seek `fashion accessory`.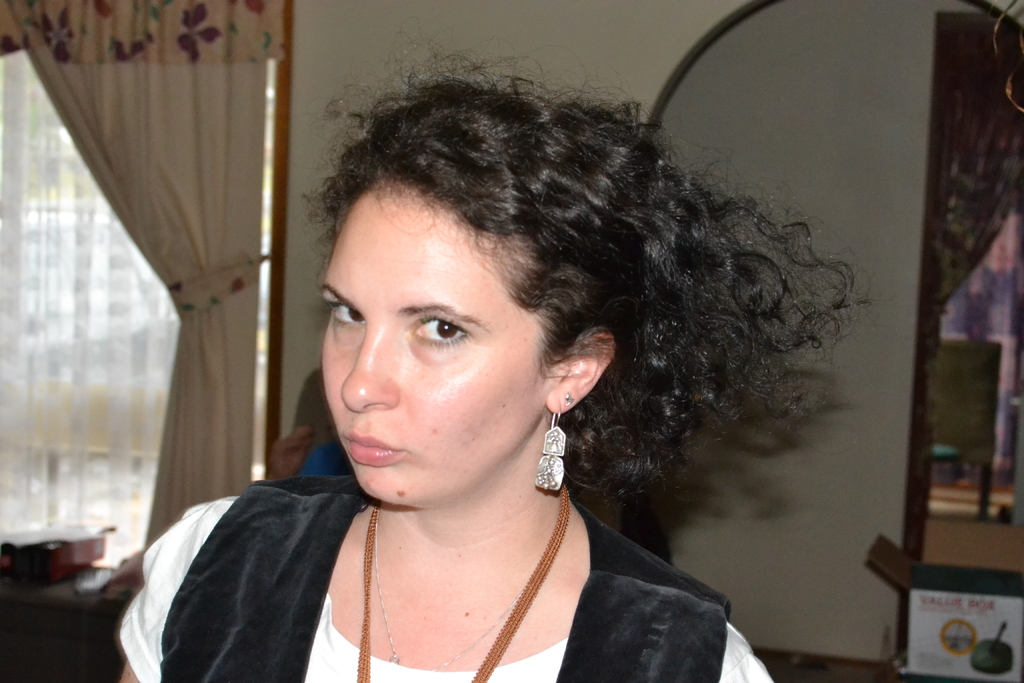
(left=378, top=523, right=515, bottom=675).
